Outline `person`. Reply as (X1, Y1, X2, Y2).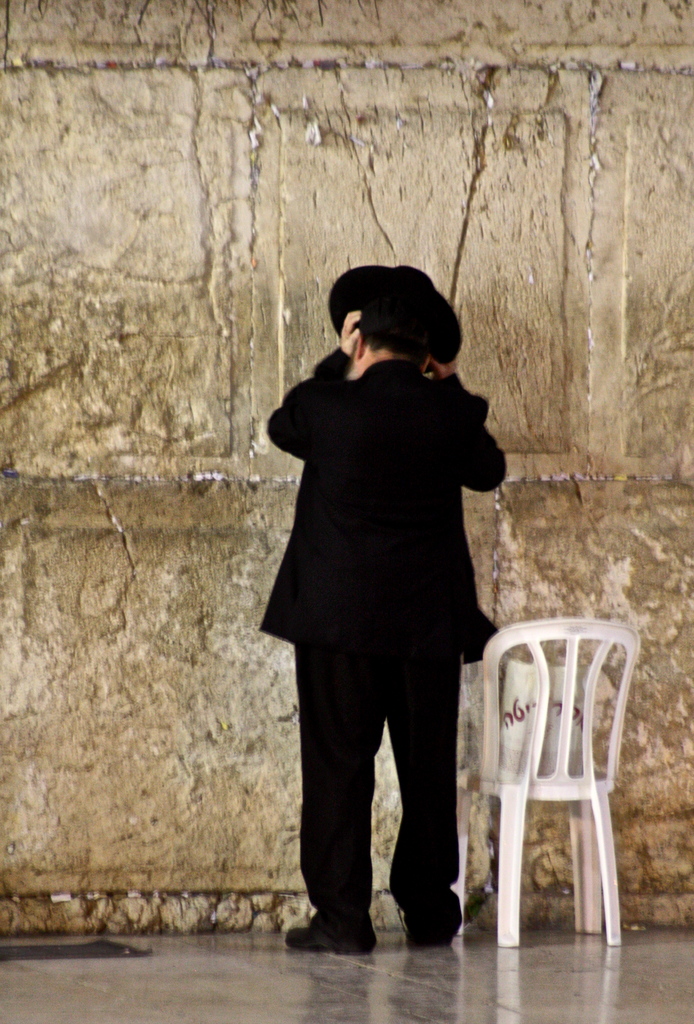
(258, 266, 513, 931).
